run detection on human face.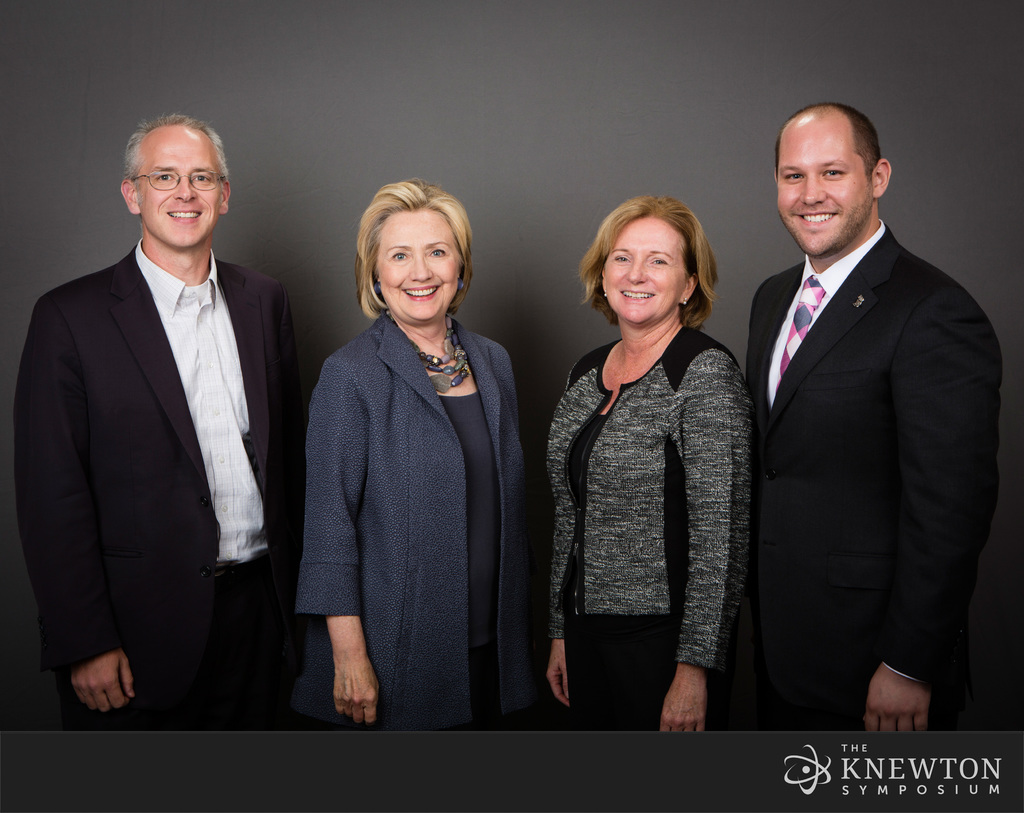
Result: <bbox>138, 131, 220, 250</bbox>.
